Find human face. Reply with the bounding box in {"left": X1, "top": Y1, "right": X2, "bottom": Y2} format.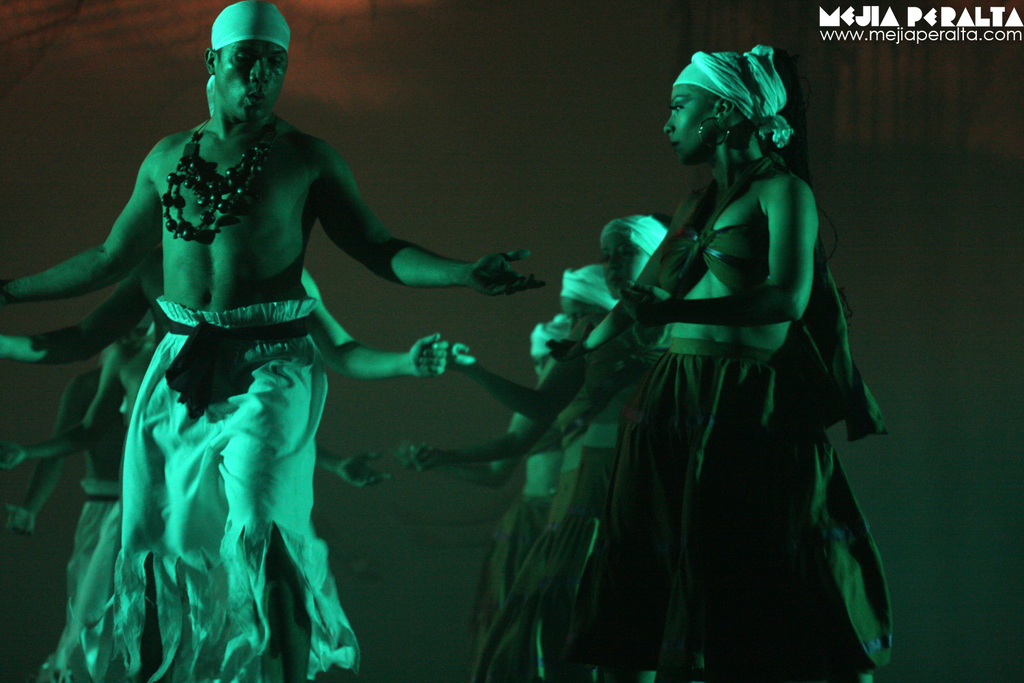
{"left": 664, "top": 79, "right": 713, "bottom": 165}.
